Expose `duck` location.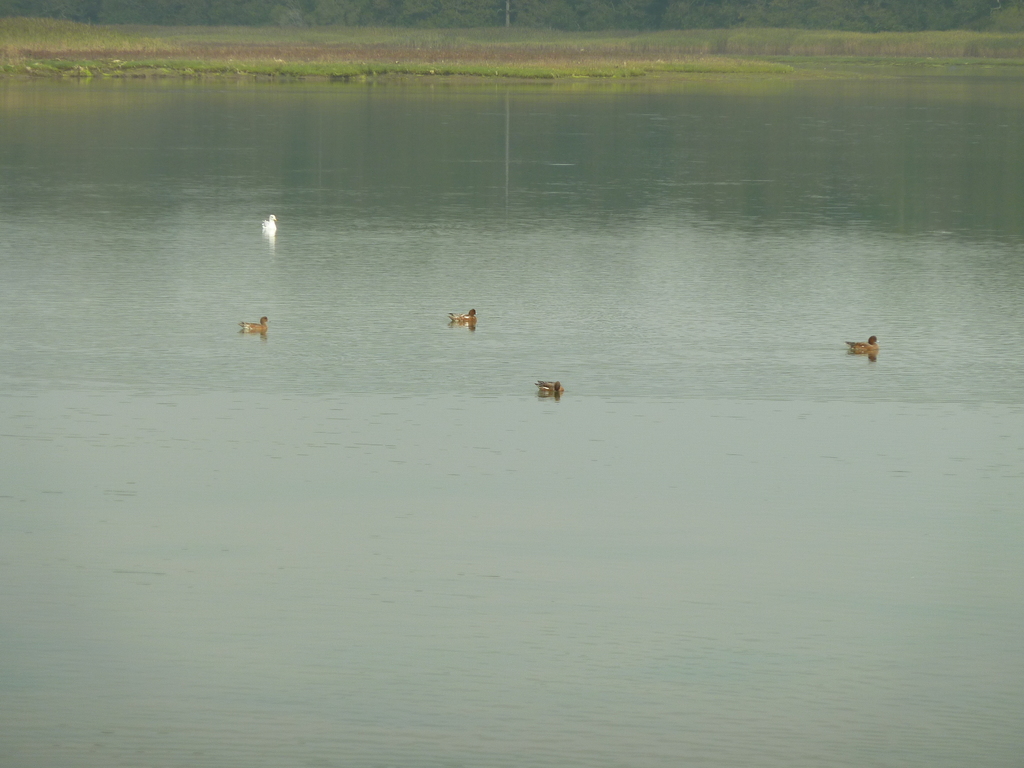
Exposed at x1=234, y1=314, x2=269, y2=342.
